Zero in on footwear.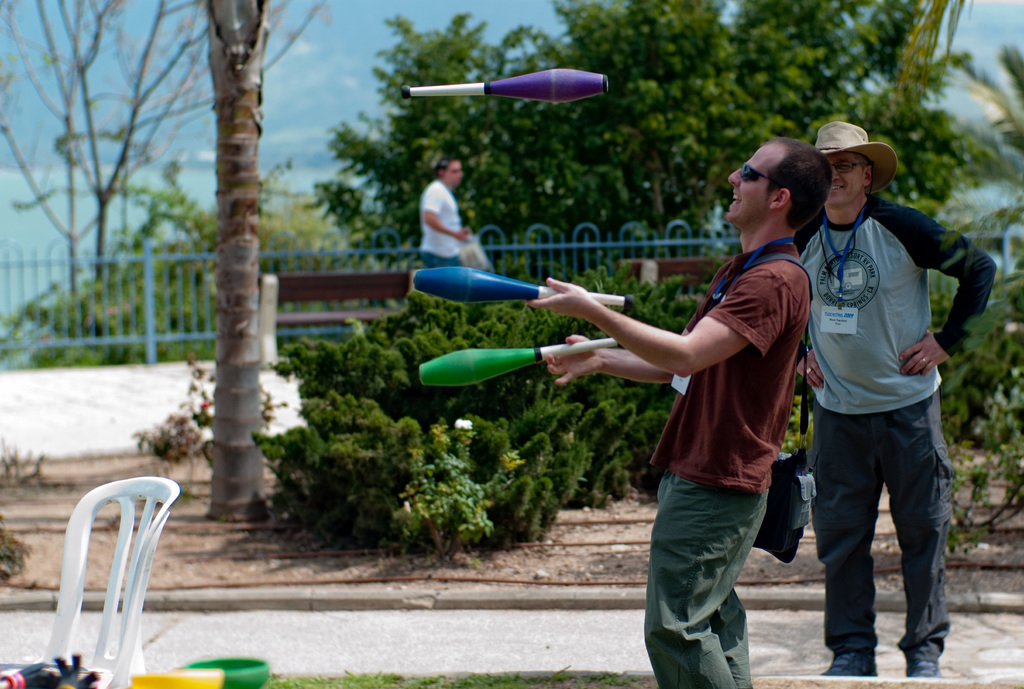
Zeroed in: bbox=[903, 660, 947, 679].
